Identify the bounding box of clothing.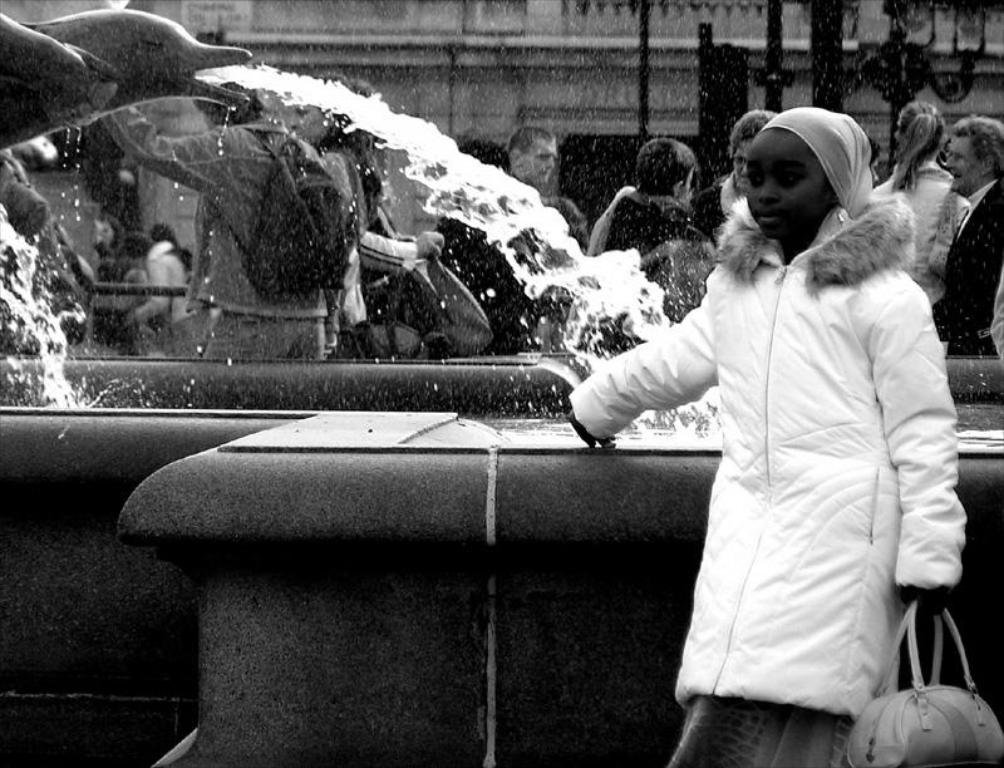
[left=589, top=176, right=968, bottom=717].
